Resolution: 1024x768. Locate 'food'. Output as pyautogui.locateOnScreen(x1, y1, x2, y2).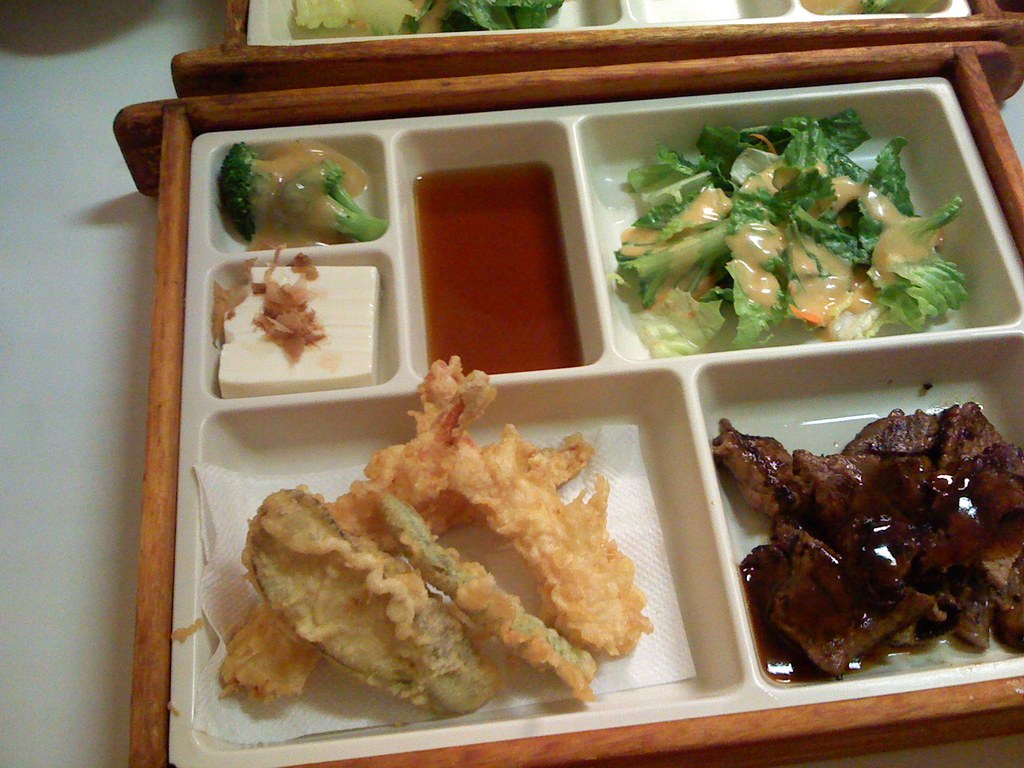
pyautogui.locateOnScreen(219, 138, 391, 254).
